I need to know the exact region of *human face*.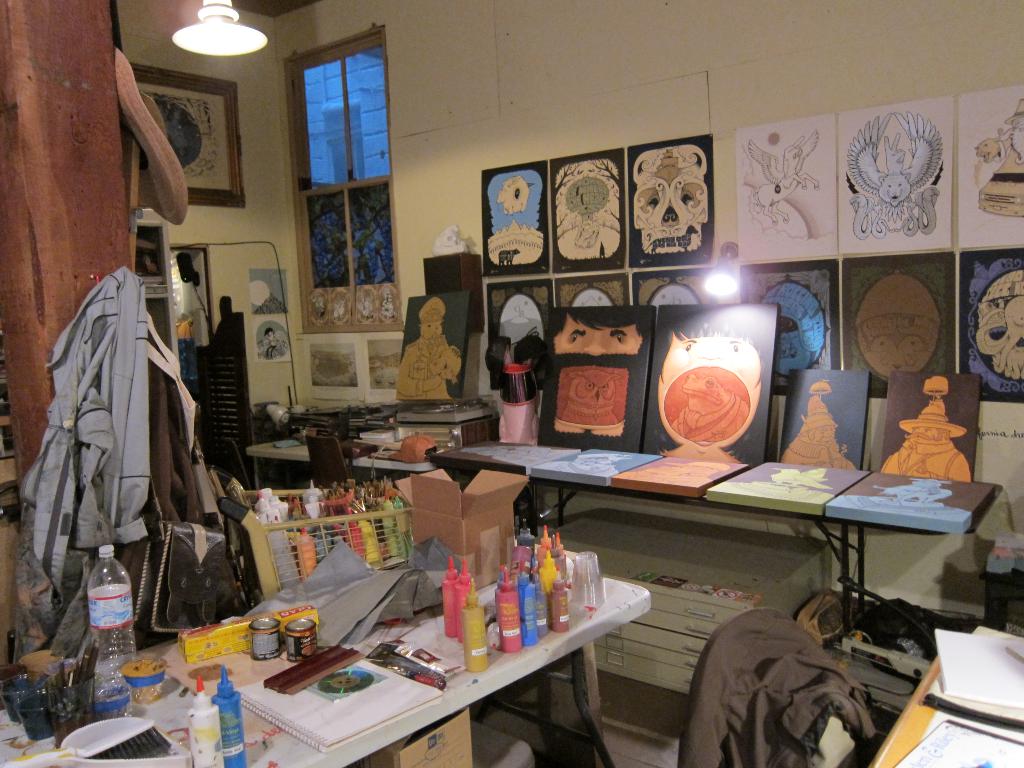
Region: <region>548, 303, 649, 372</region>.
